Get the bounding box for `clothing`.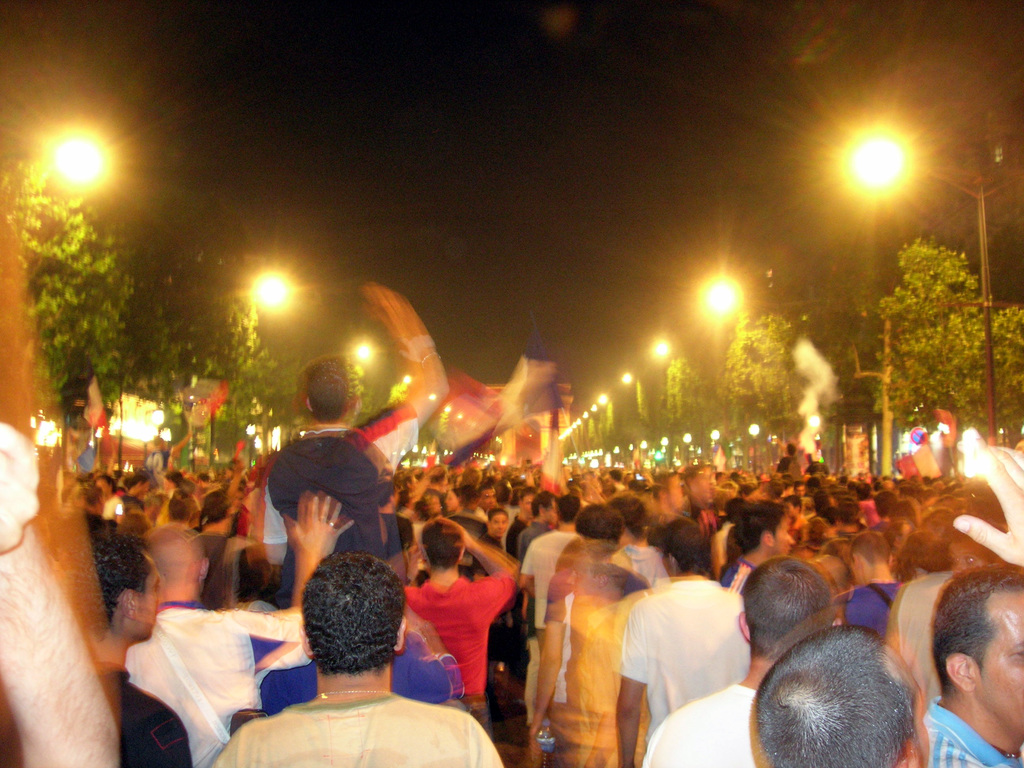
Rect(258, 437, 385, 605).
